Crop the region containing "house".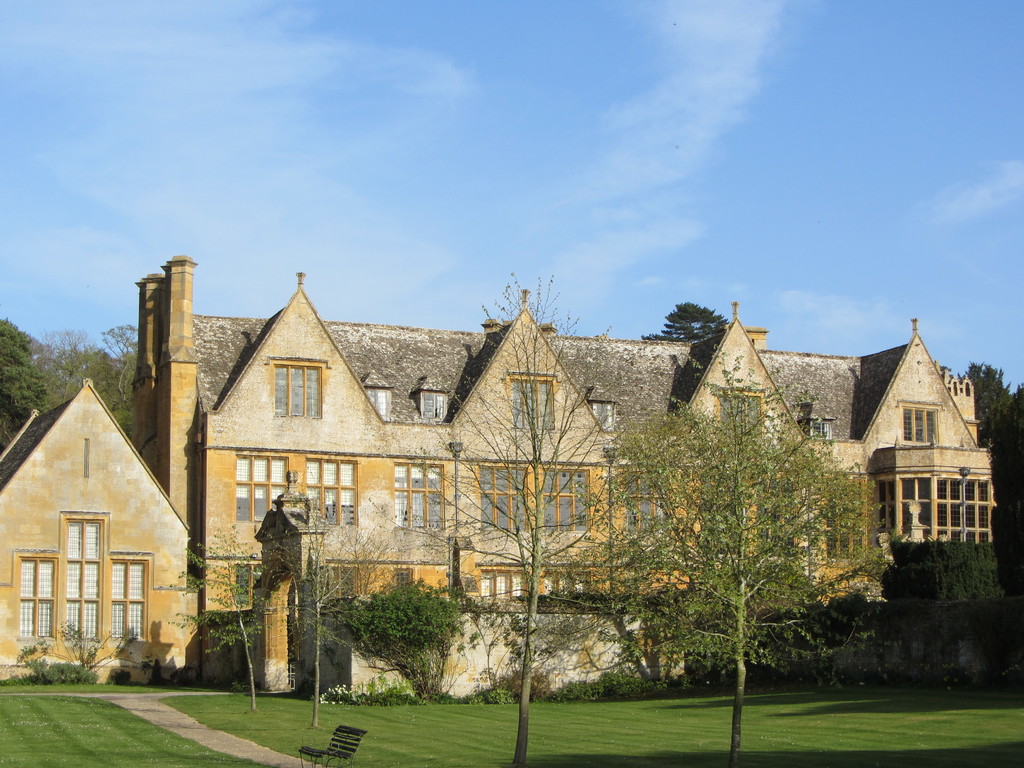
Crop region: bbox=[0, 253, 998, 695].
